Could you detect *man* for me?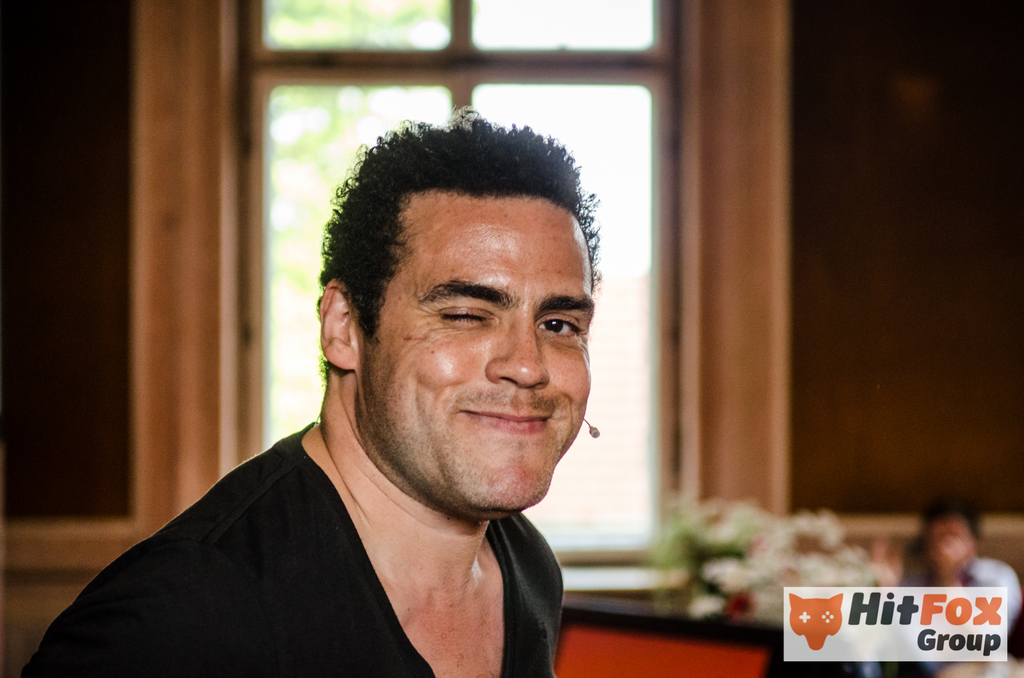
Detection result: {"left": 20, "top": 118, "right": 605, "bottom": 677}.
